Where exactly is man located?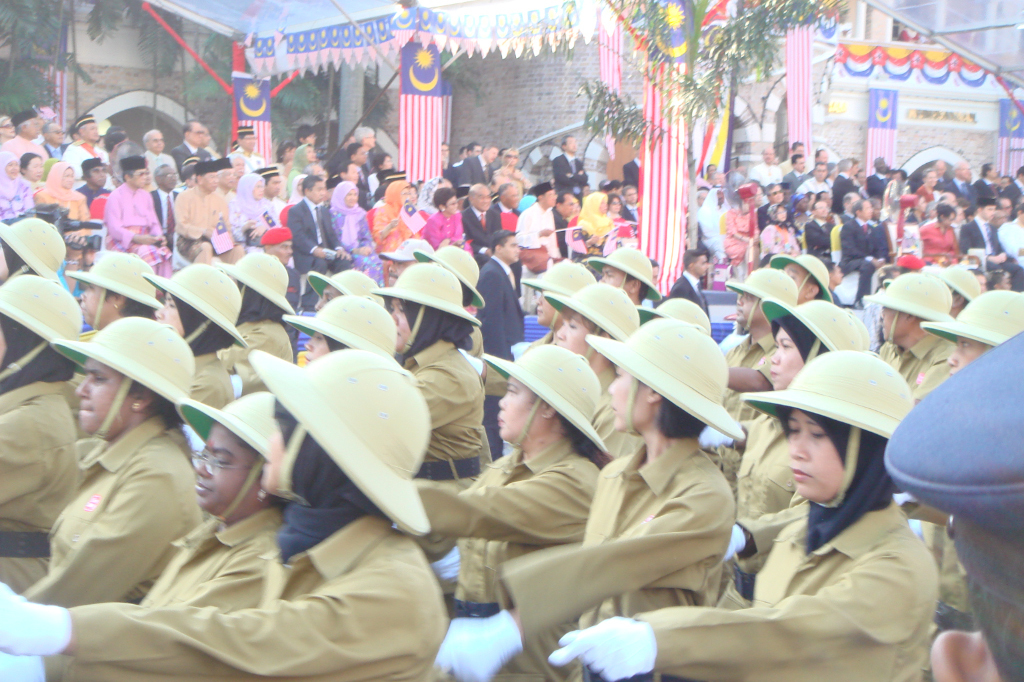
Its bounding box is (550,132,590,197).
